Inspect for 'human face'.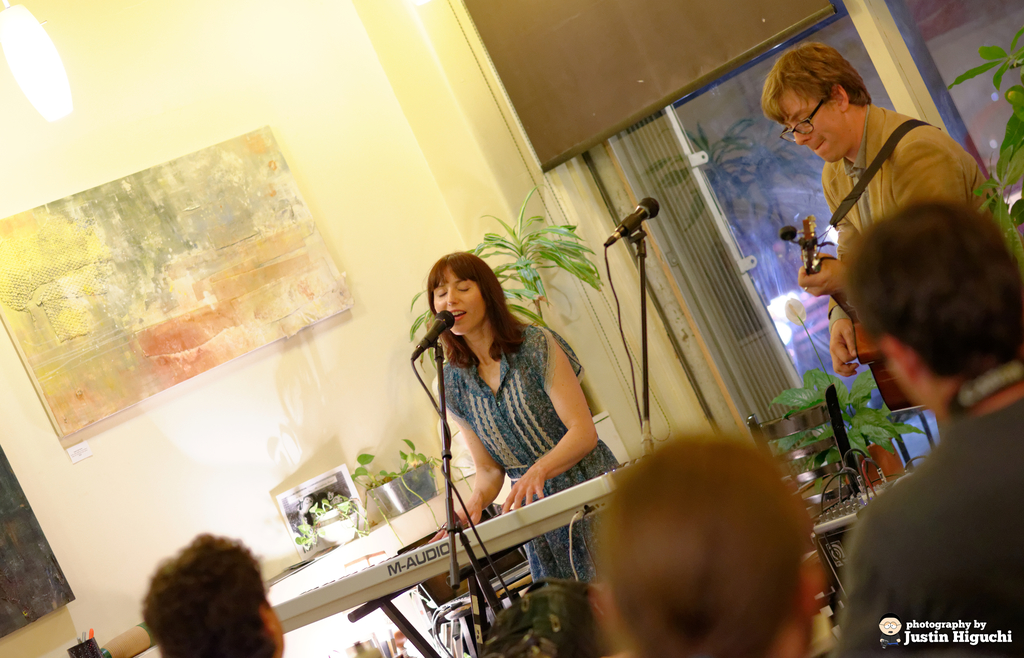
Inspection: BBox(780, 89, 852, 164).
